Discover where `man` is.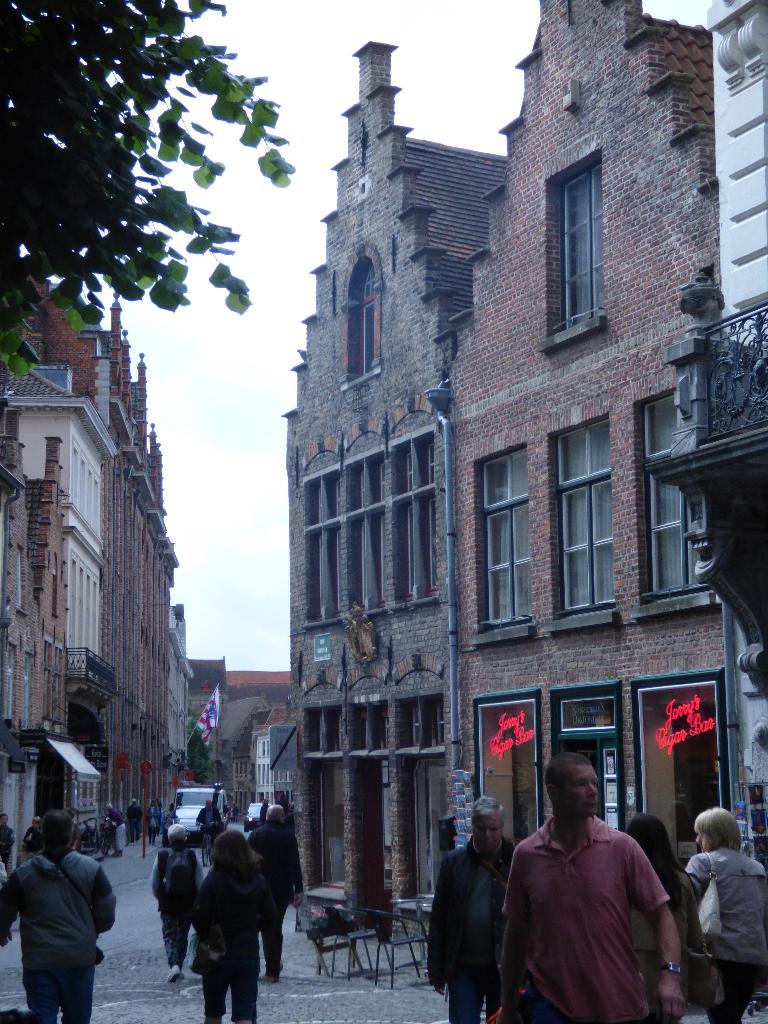
Discovered at region(428, 799, 522, 1023).
